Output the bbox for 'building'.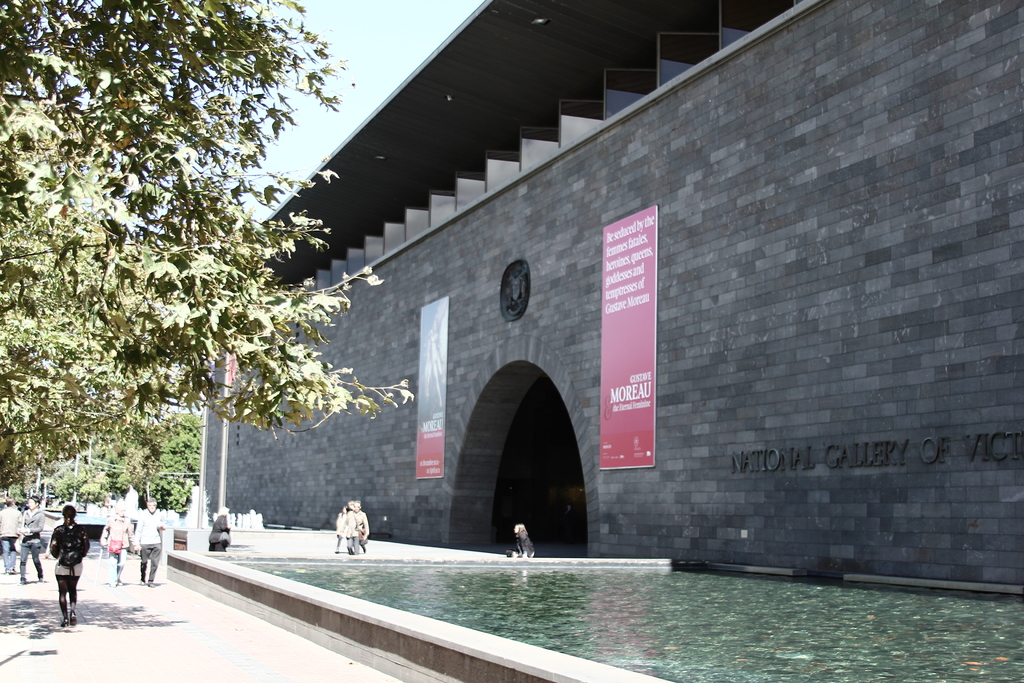
(x1=198, y1=1, x2=1023, y2=586).
